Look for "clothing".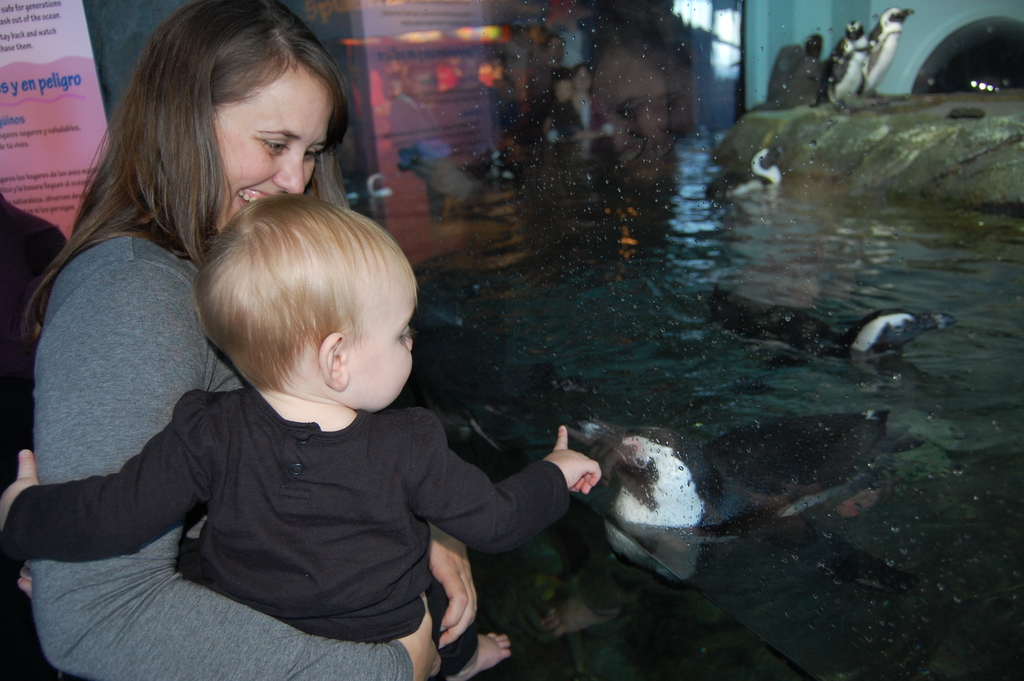
Found: [x1=0, y1=386, x2=568, y2=678].
